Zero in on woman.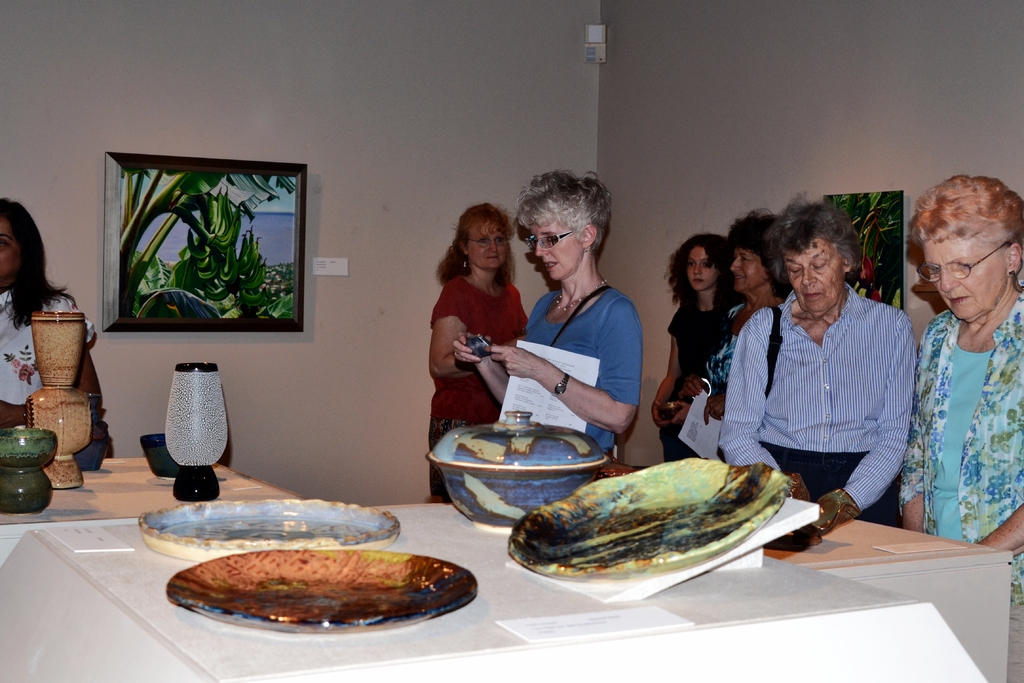
Zeroed in: (left=455, top=169, right=642, bottom=459).
